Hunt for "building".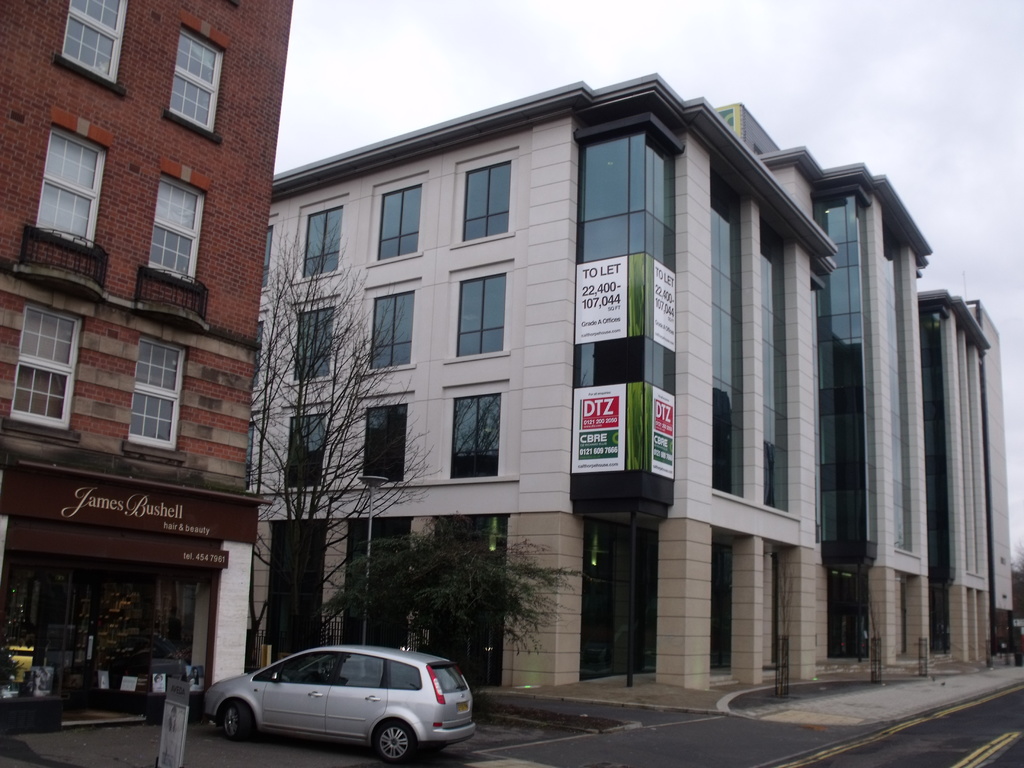
Hunted down at [x1=0, y1=0, x2=287, y2=708].
